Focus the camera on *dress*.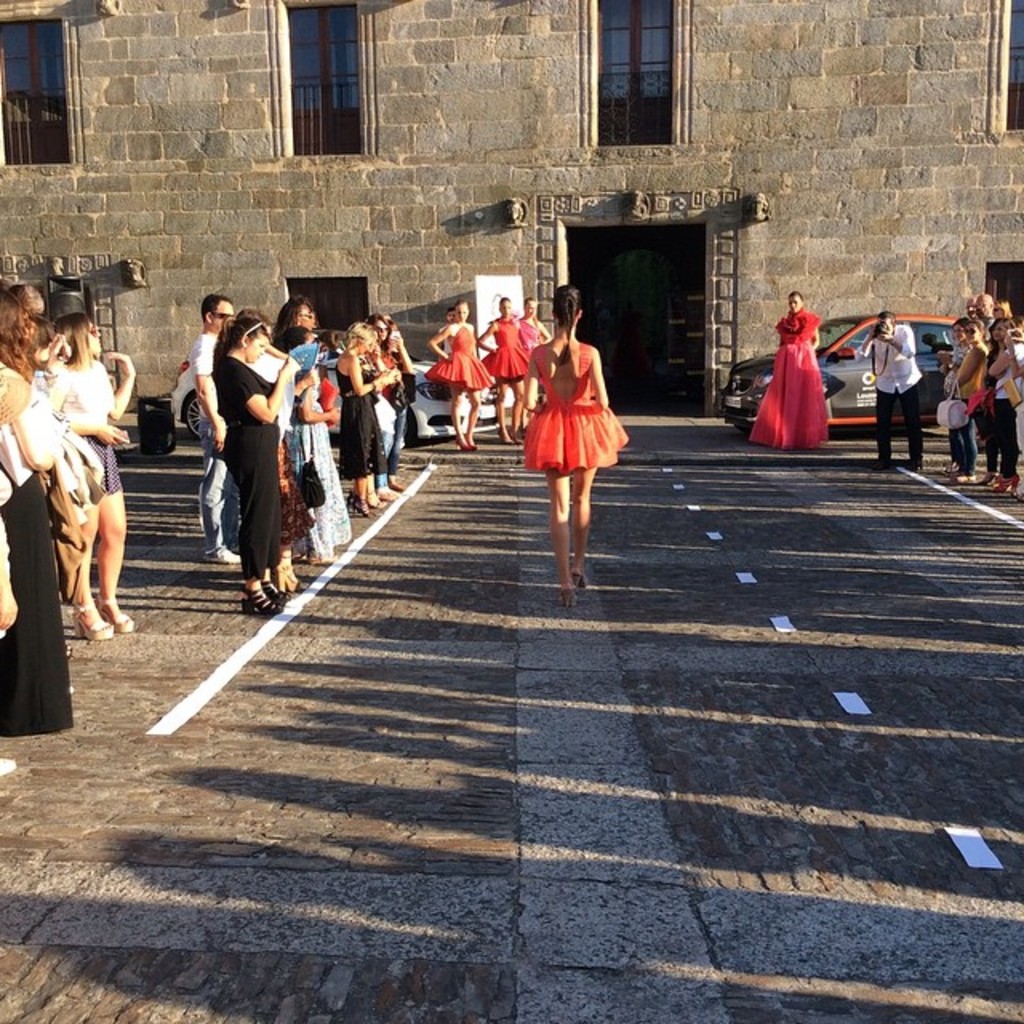
Focus region: x1=478, y1=323, x2=530, y2=381.
